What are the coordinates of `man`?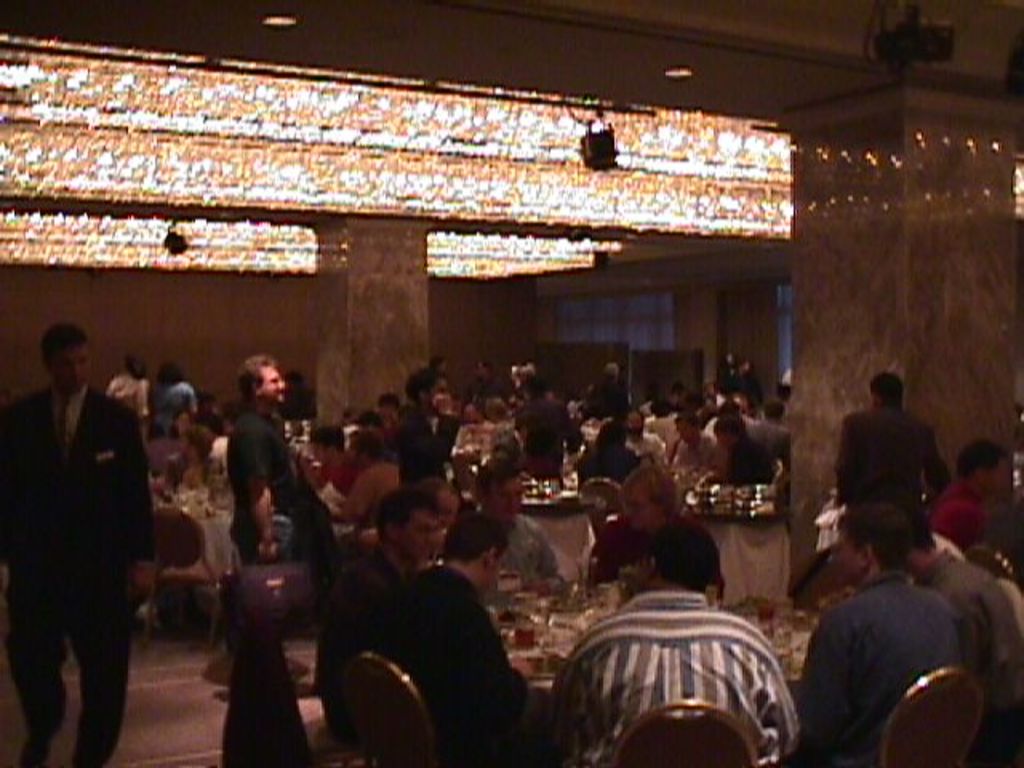
detection(243, 362, 301, 579).
